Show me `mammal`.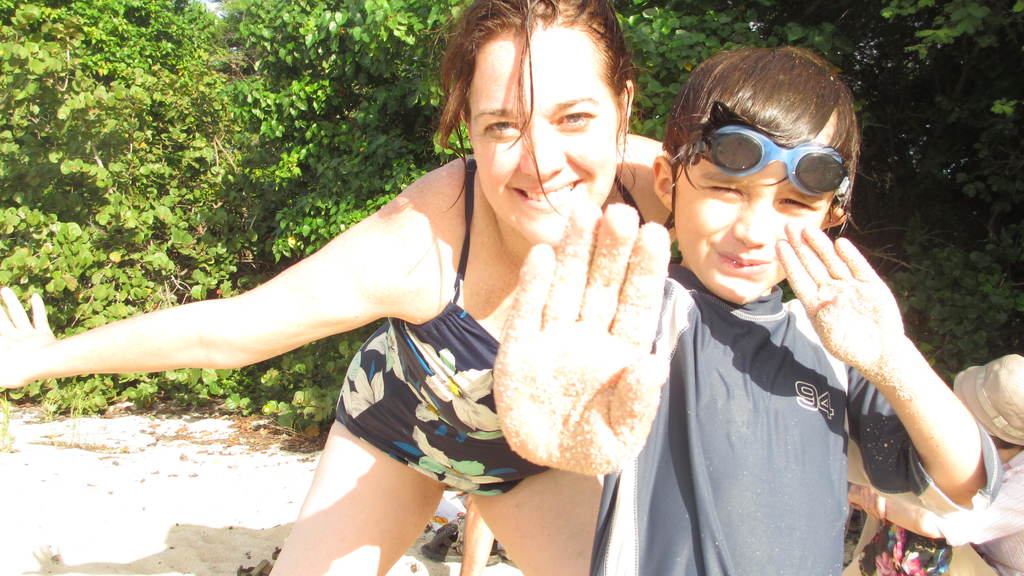
`mammal` is here: pyautogui.locateOnScreen(496, 66, 934, 556).
